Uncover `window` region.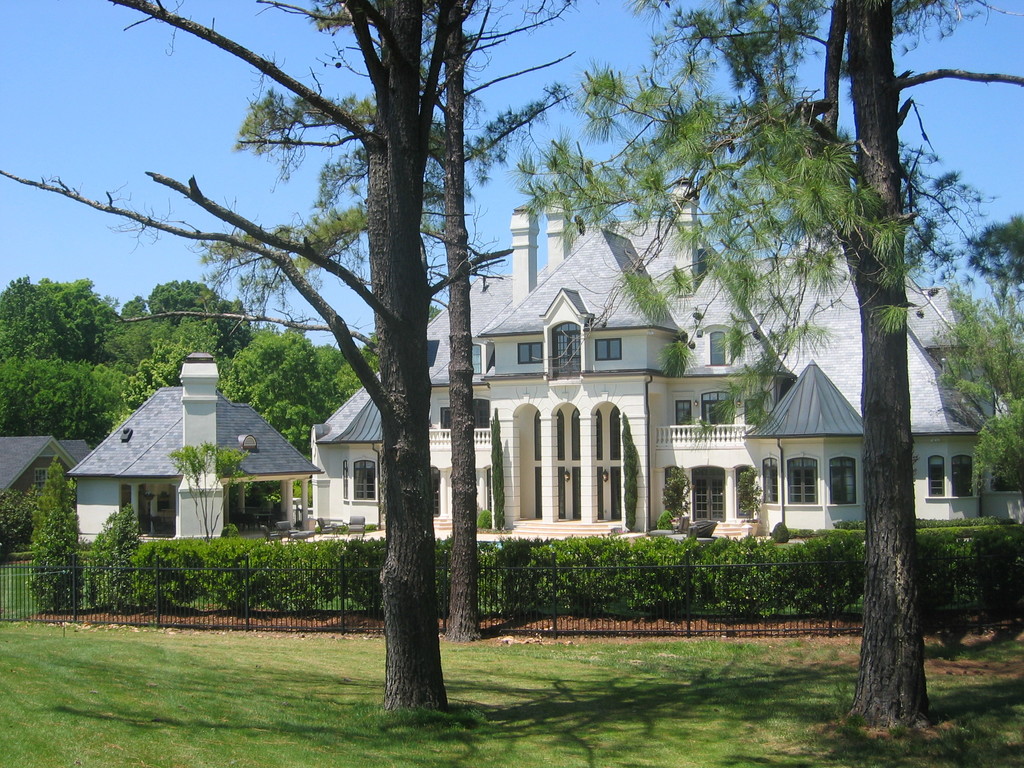
Uncovered: [789,456,816,506].
